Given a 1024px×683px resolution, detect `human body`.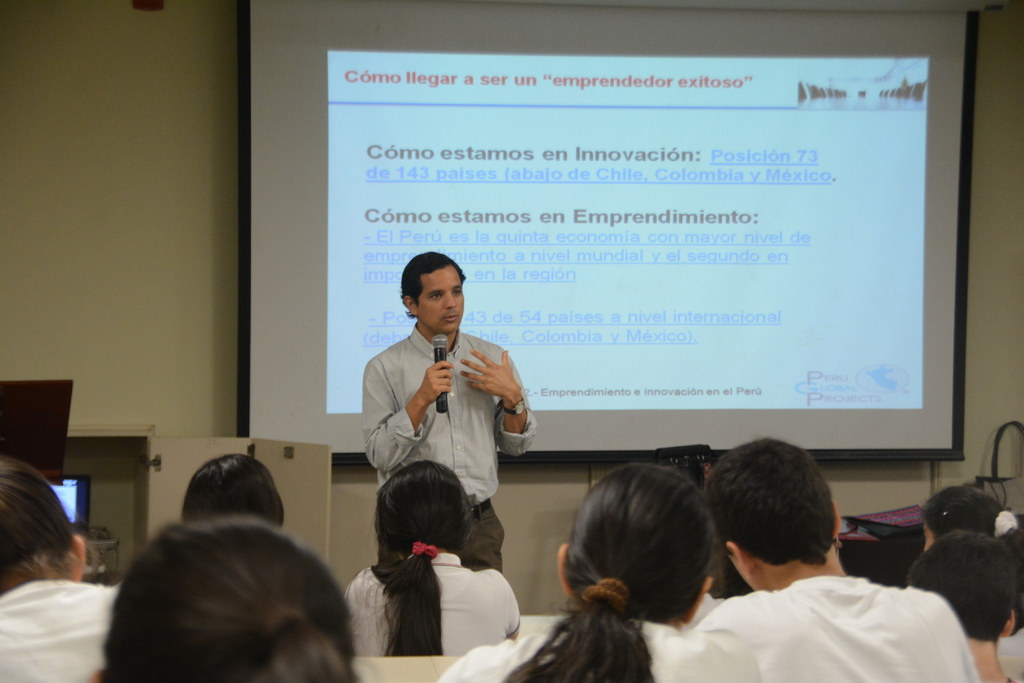
(348, 549, 519, 654).
